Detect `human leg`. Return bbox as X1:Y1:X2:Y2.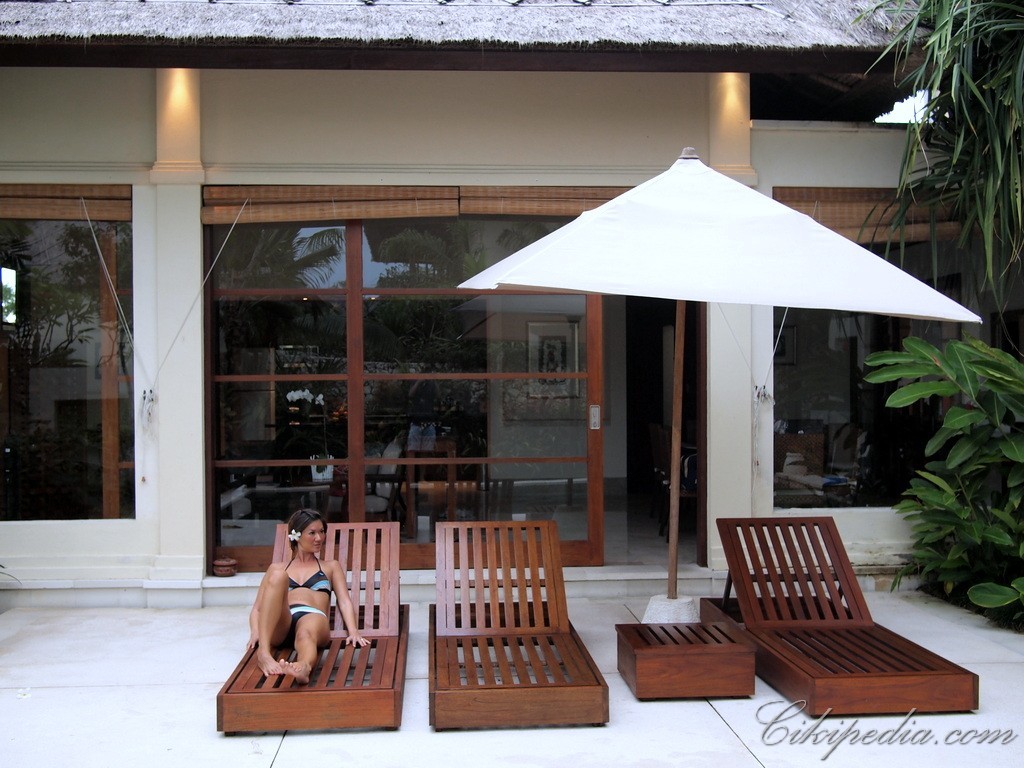
284:613:340:684.
